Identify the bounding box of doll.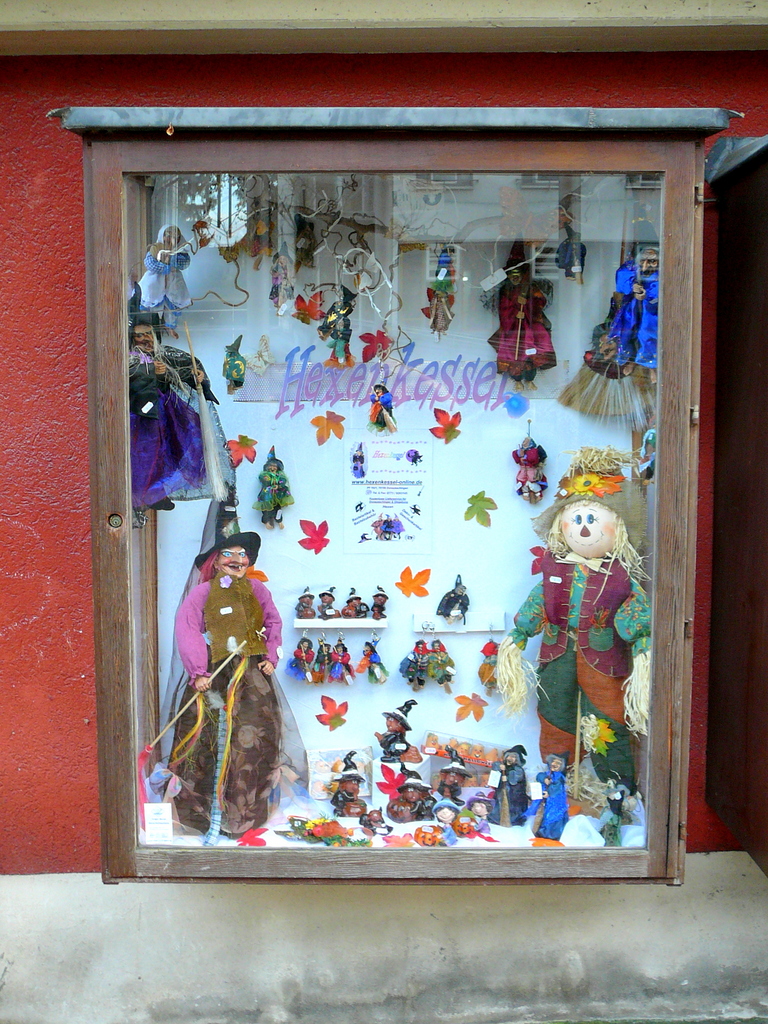
Rect(486, 237, 556, 383).
